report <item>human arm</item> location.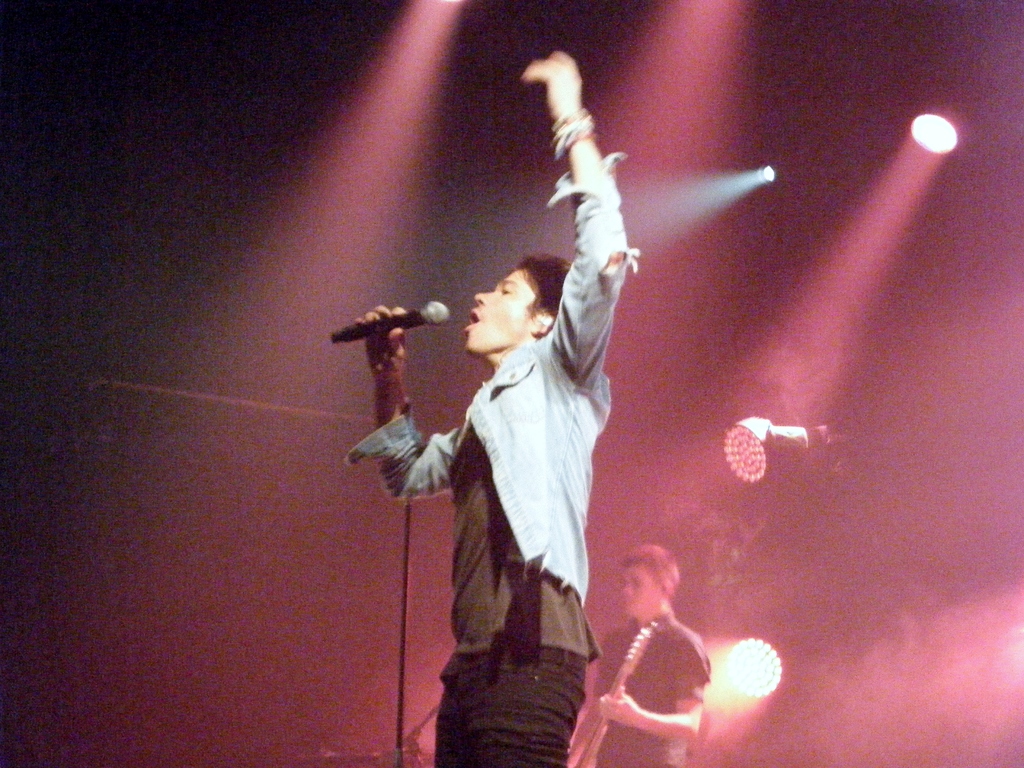
Report: (left=364, top=301, right=486, bottom=504).
